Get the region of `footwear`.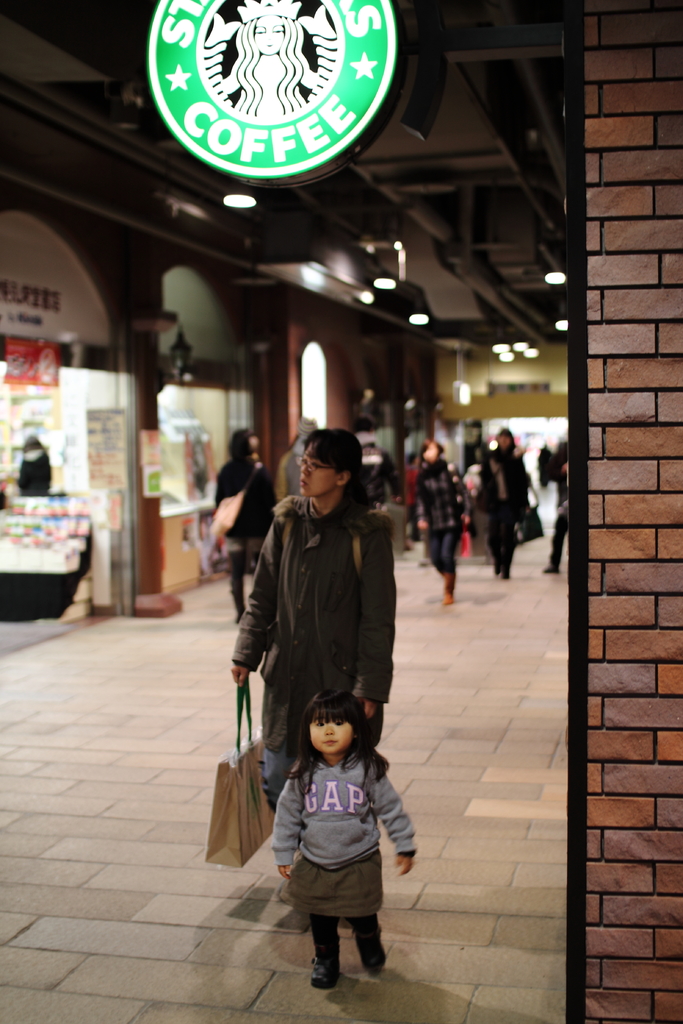
detection(310, 949, 343, 988).
